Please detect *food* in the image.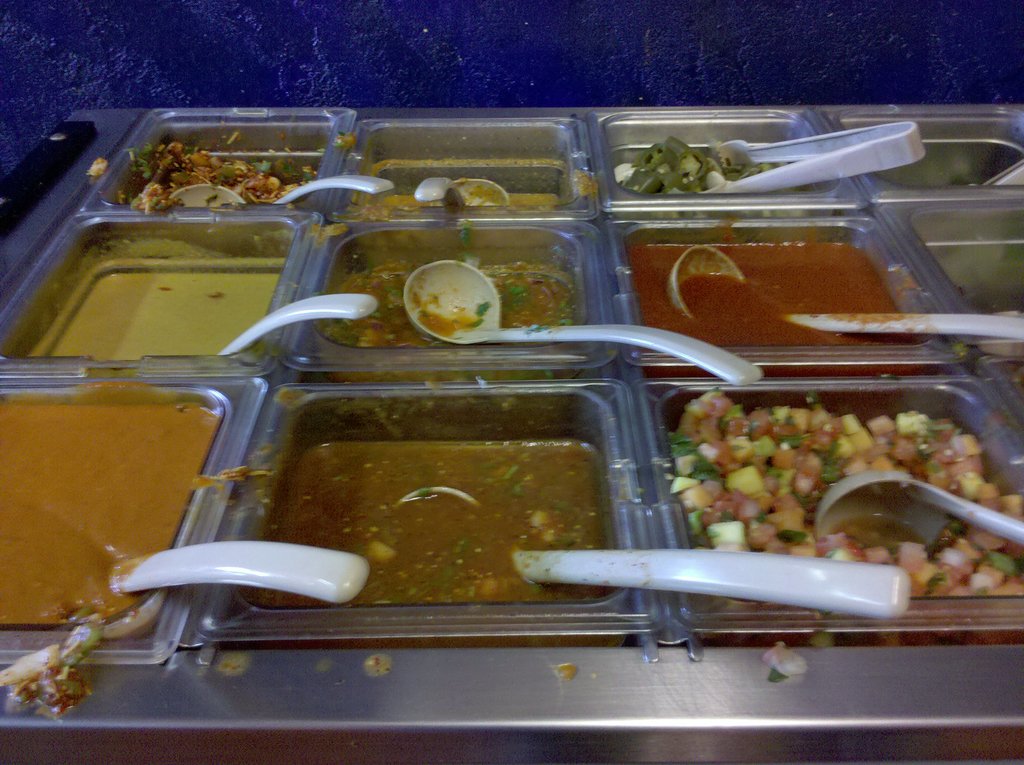
[614, 138, 812, 201].
